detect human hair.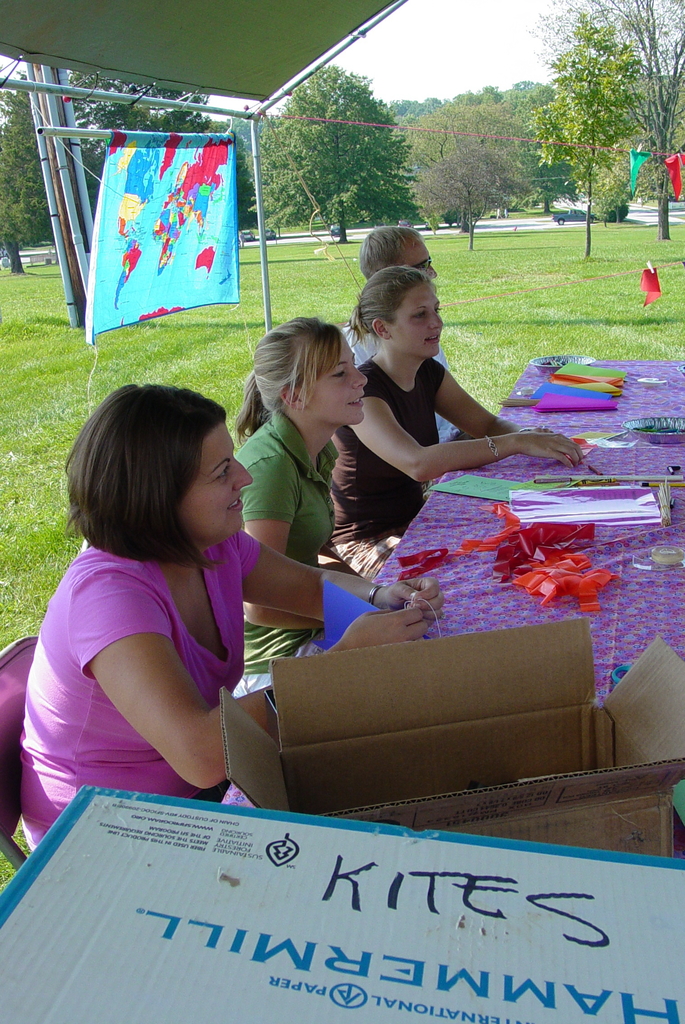
Detected at [x1=225, y1=310, x2=345, y2=445].
